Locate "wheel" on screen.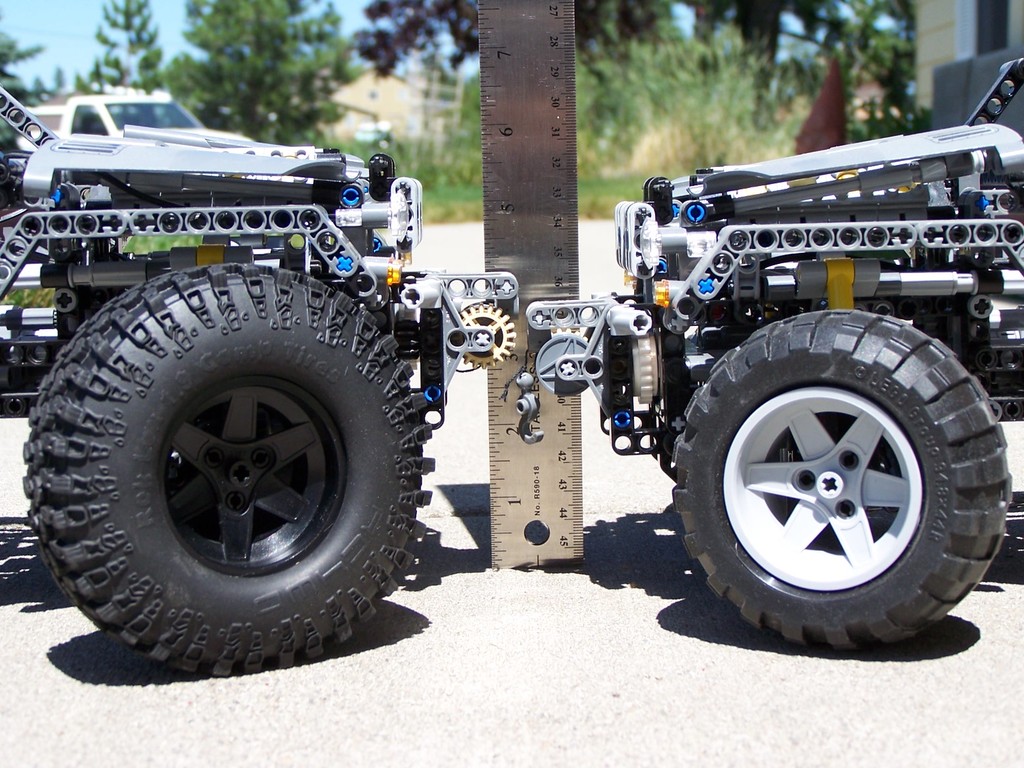
On screen at bbox=[24, 265, 434, 678].
